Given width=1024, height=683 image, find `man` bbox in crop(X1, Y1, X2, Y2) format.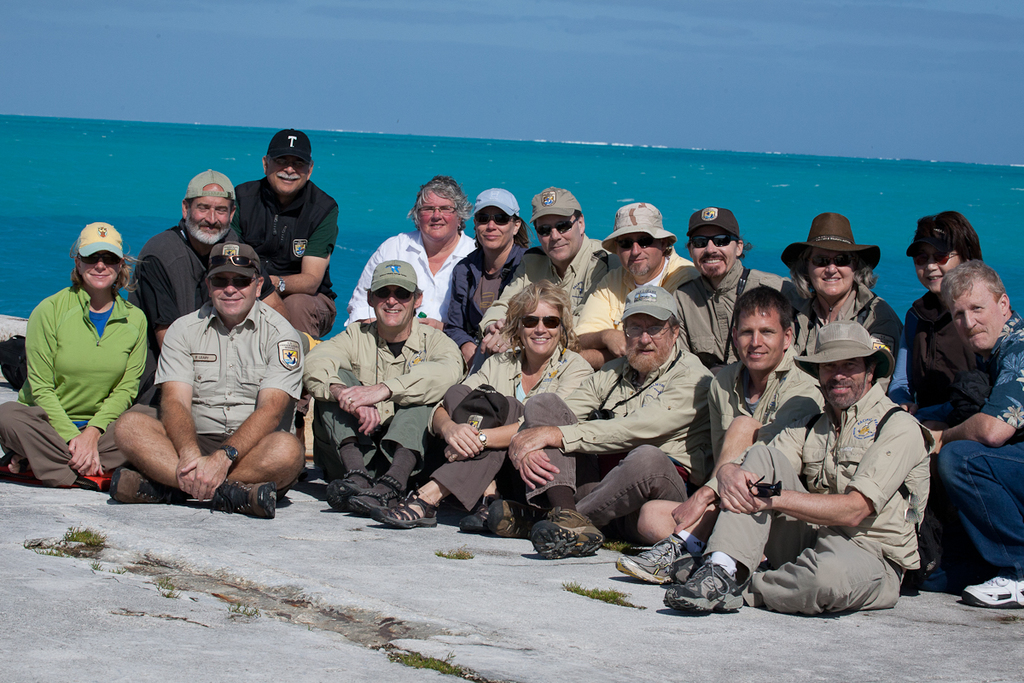
crop(301, 258, 461, 518).
